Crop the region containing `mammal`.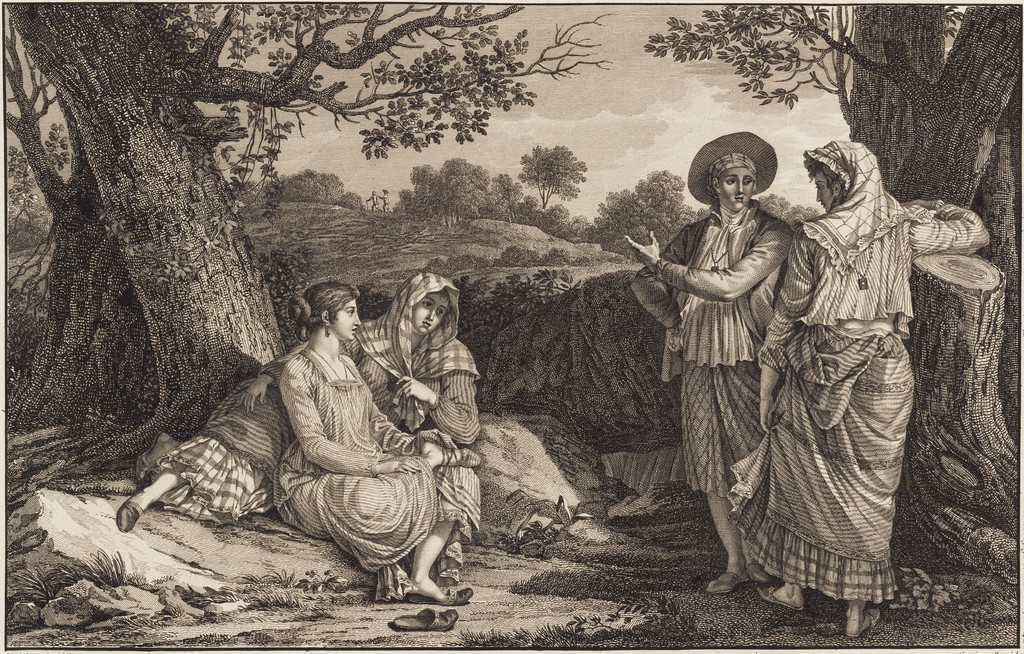
Crop region: {"x1": 758, "y1": 126, "x2": 965, "y2": 594}.
